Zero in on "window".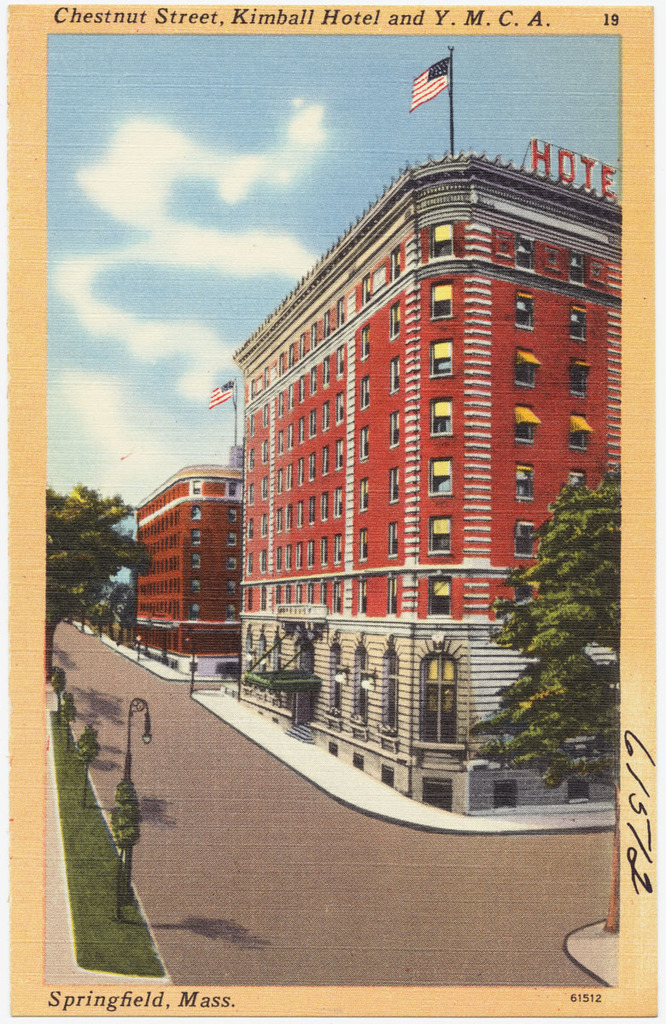
Zeroed in: (390,522,394,556).
